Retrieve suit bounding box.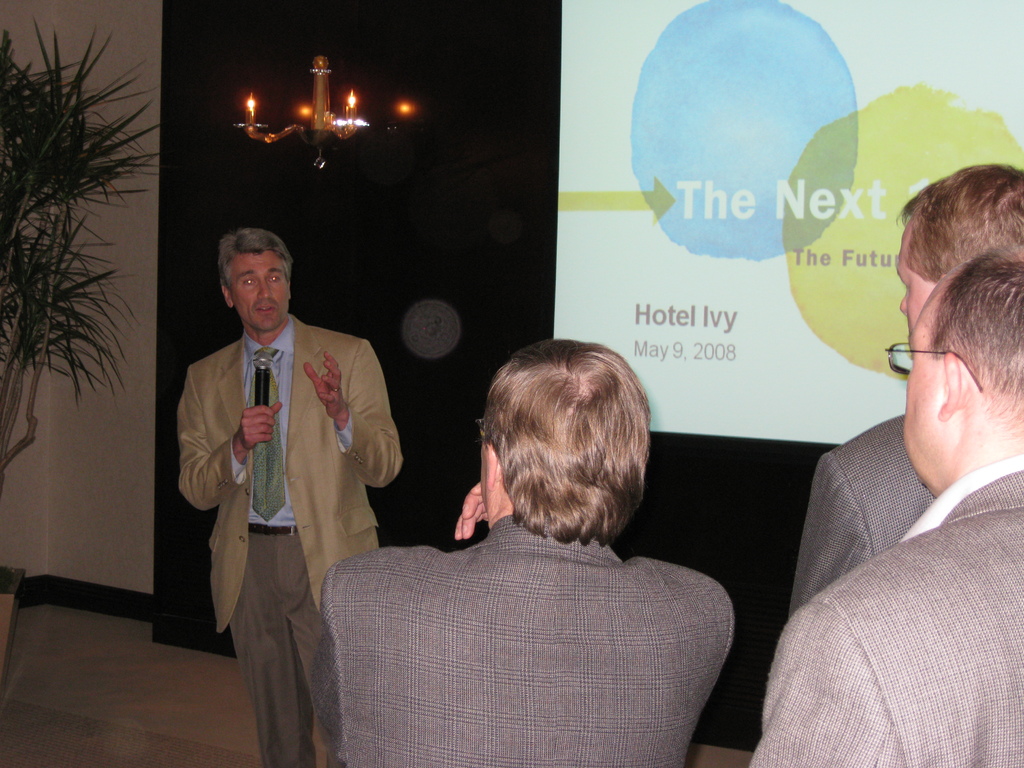
Bounding box: bbox=(748, 456, 1023, 767).
